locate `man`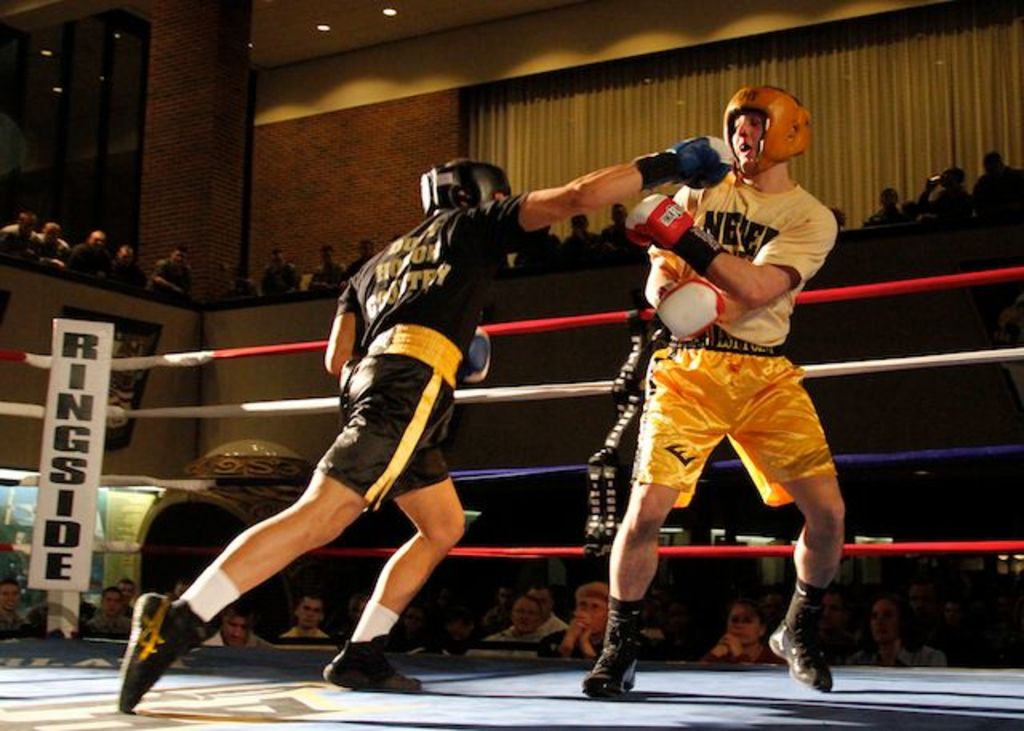
558:210:603:272
